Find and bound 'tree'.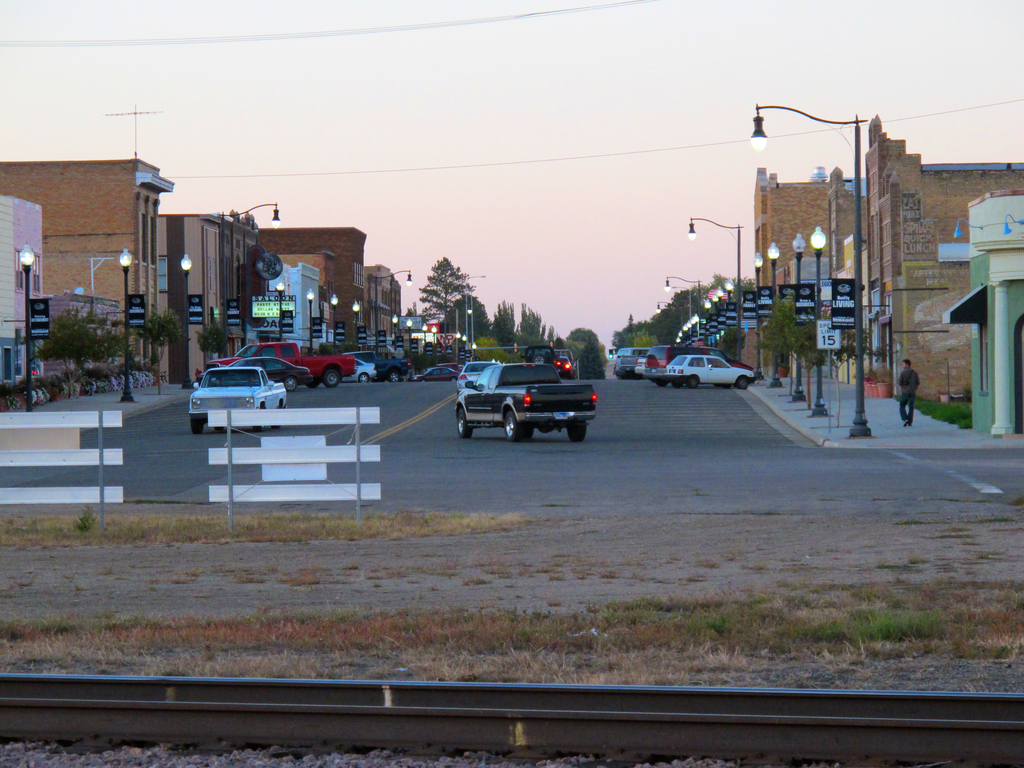
Bound: 420, 252, 468, 333.
